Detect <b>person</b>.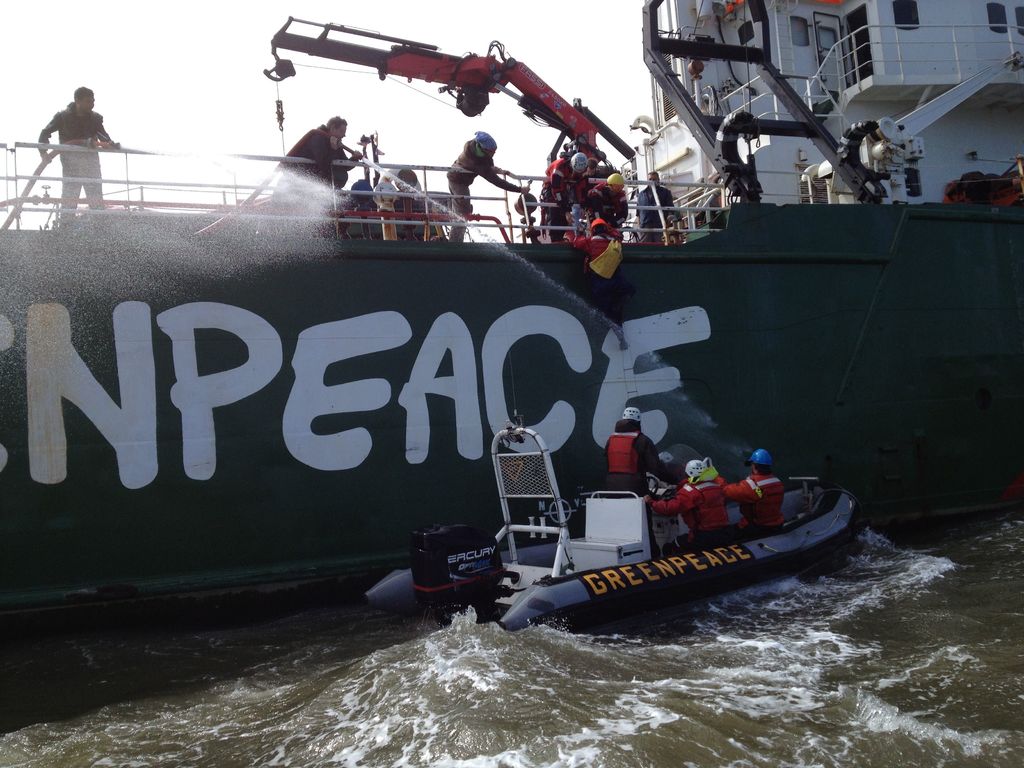
Detected at {"left": 33, "top": 88, "right": 125, "bottom": 223}.
